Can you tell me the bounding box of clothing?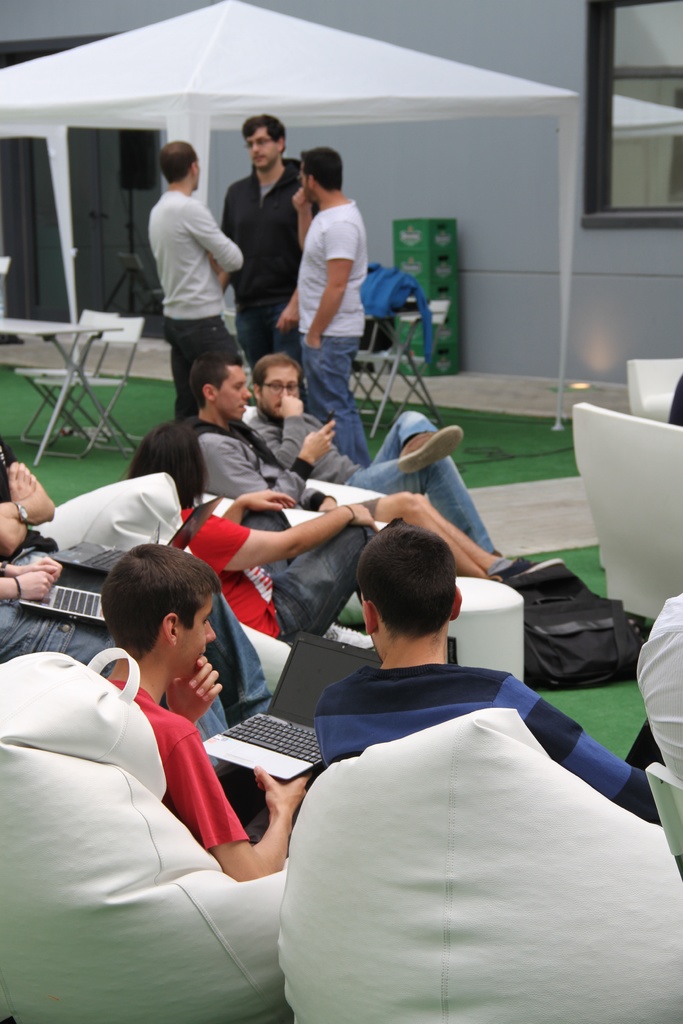
locate(632, 590, 682, 784).
